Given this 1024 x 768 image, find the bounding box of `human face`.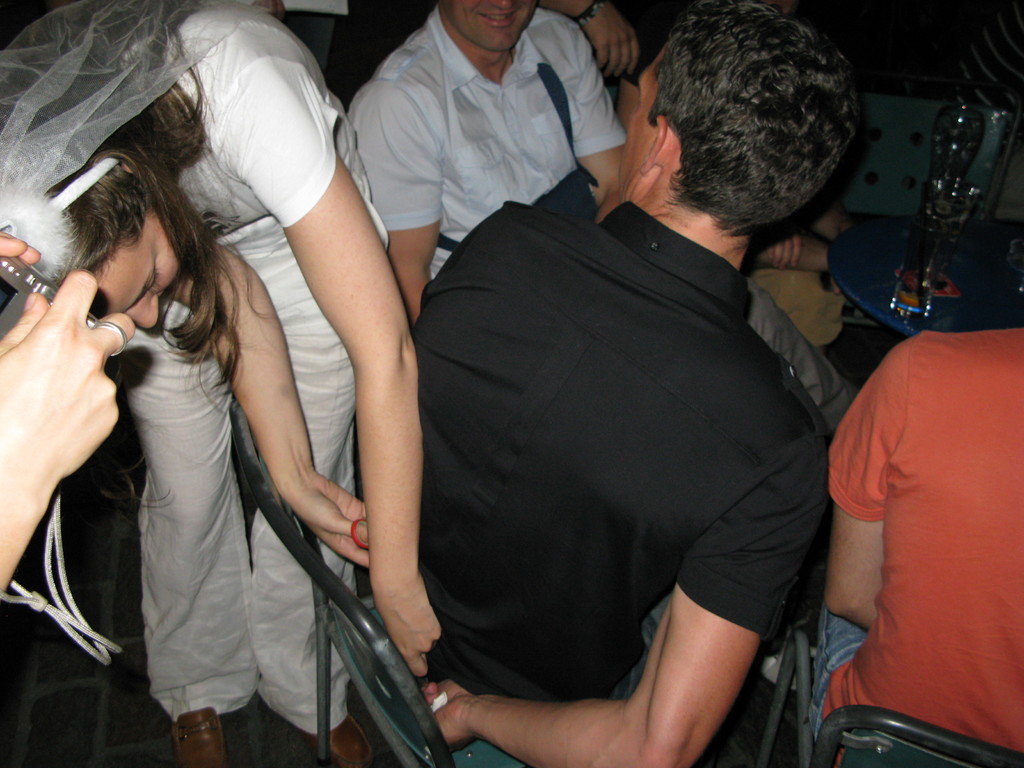
bbox(90, 209, 180, 328).
